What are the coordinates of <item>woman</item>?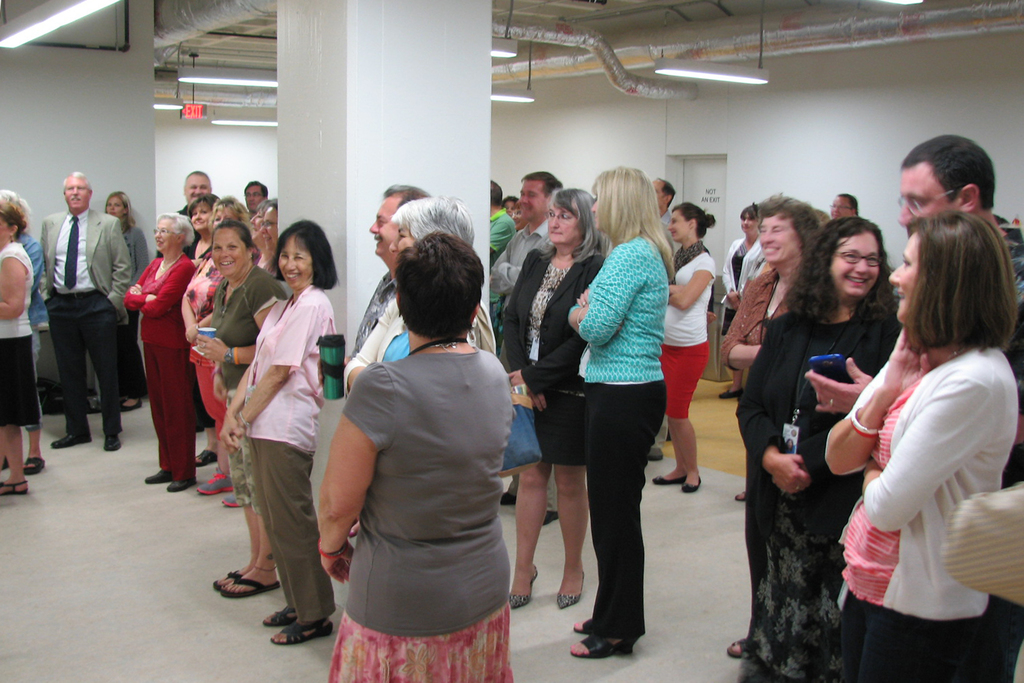
region(88, 190, 152, 418).
